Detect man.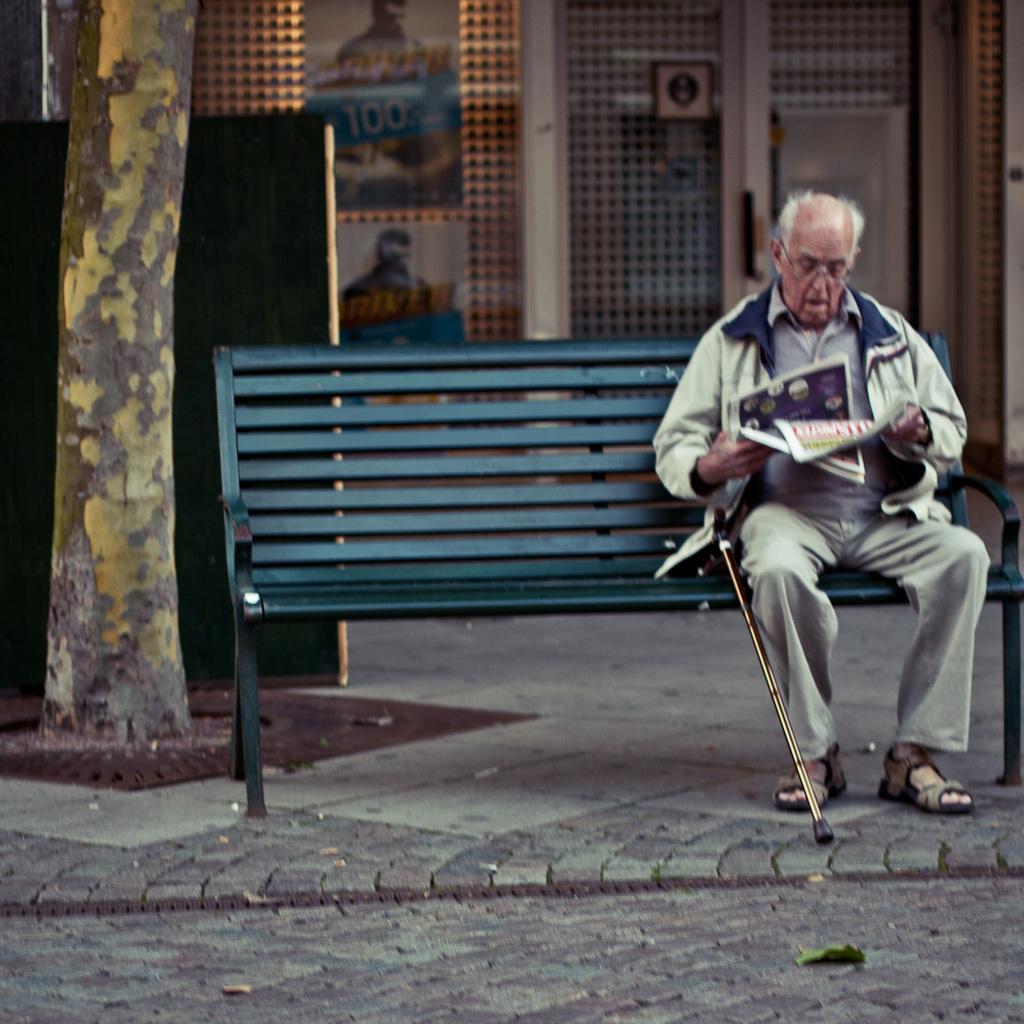
Detected at {"x1": 346, "y1": 230, "x2": 437, "y2": 402}.
